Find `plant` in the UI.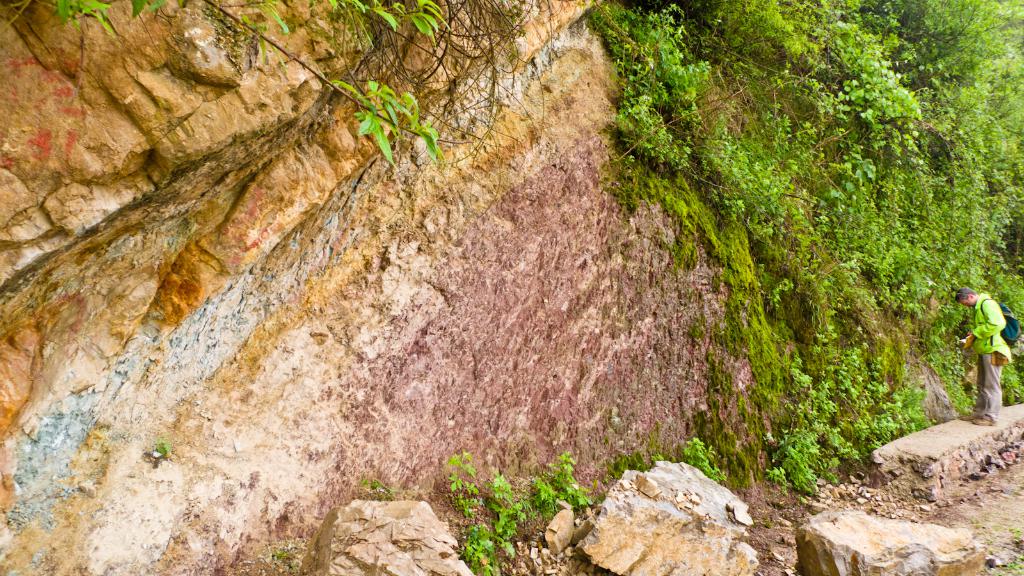
UI element at region(426, 445, 499, 530).
